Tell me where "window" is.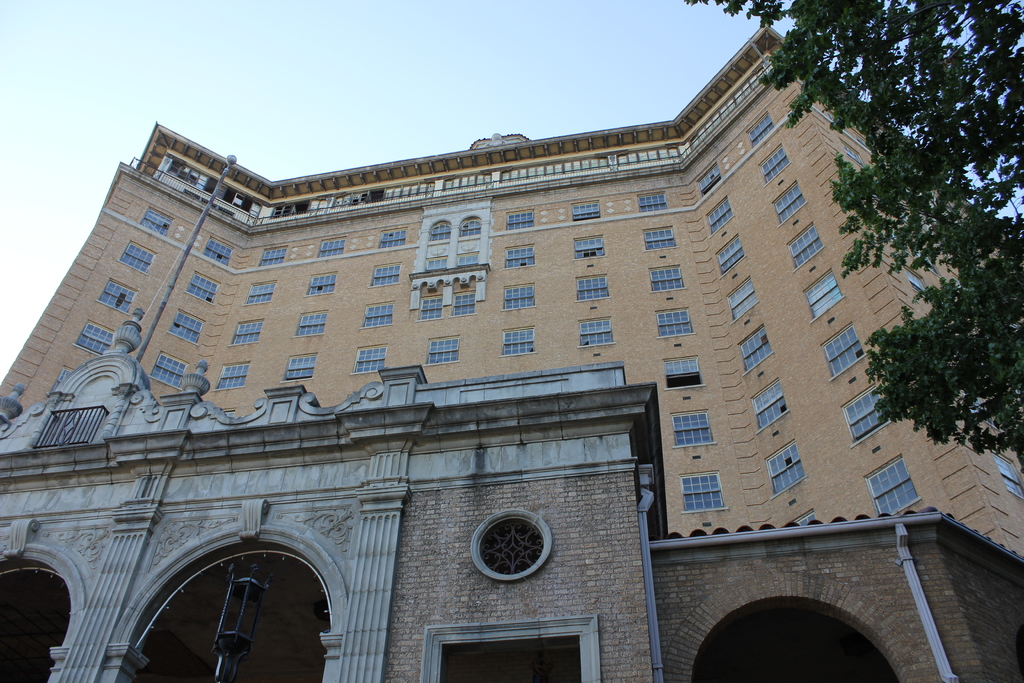
"window" is at pyautogui.locateOnScreen(822, 325, 866, 378).
